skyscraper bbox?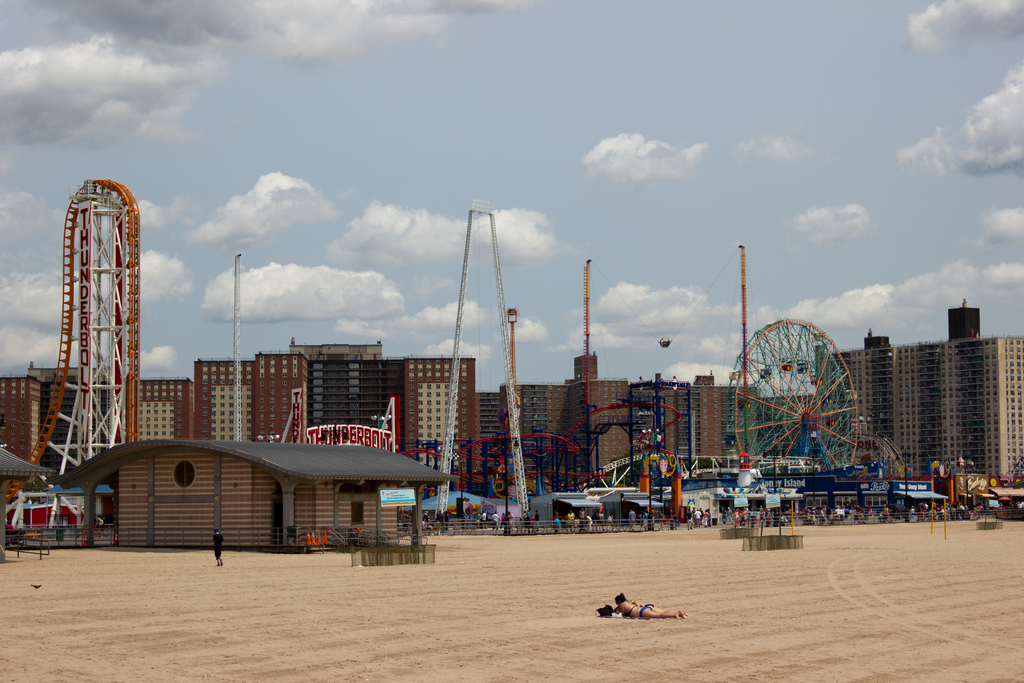
[490, 383, 570, 491]
